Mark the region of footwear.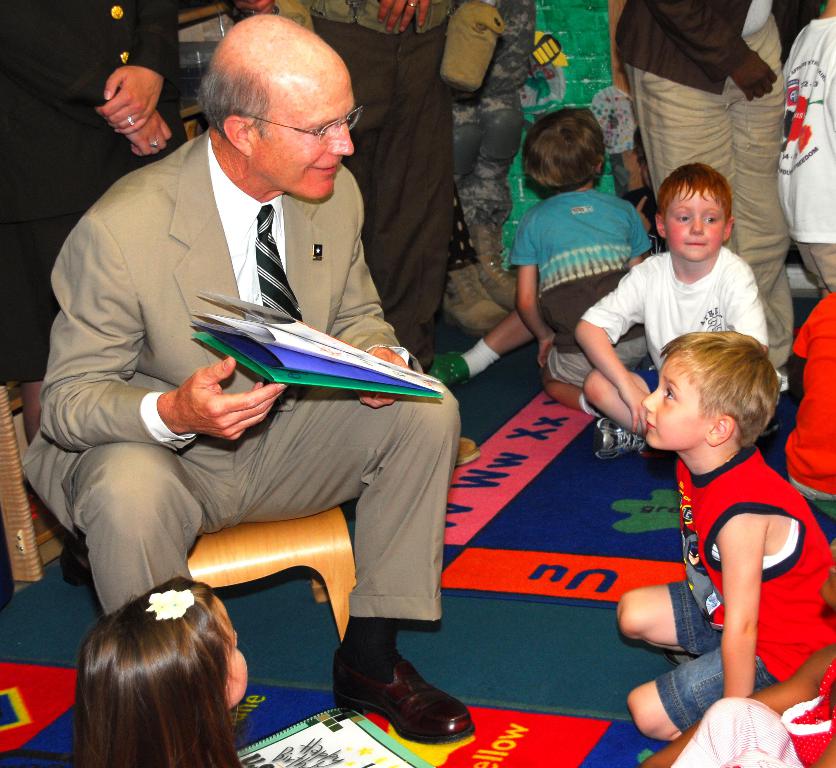
Region: [327,647,468,752].
